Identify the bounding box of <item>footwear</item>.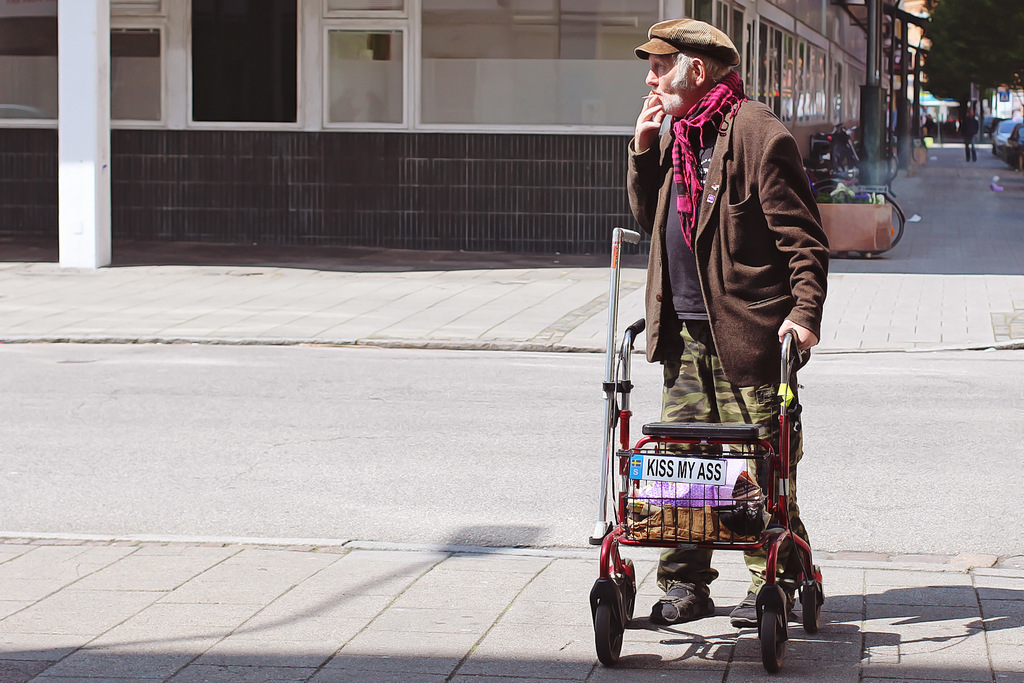
{"x1": 731, "y1": 588, "x2": 797, "y2": 624}.
